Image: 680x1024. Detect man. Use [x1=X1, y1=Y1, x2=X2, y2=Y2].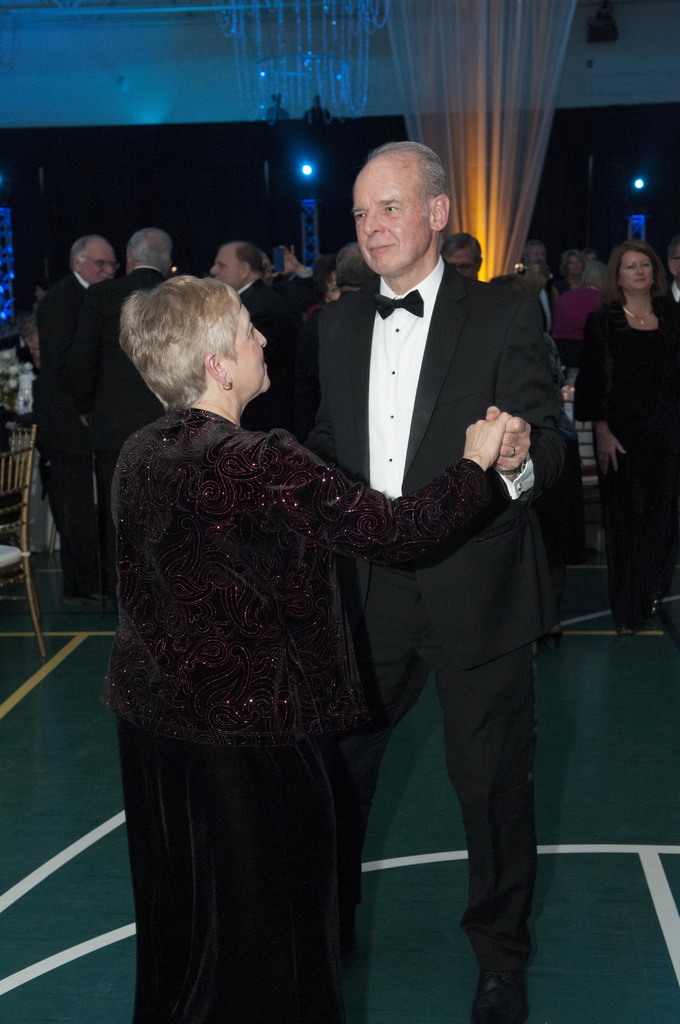
[x1=282, y1=241, x2=323, y2=311].
